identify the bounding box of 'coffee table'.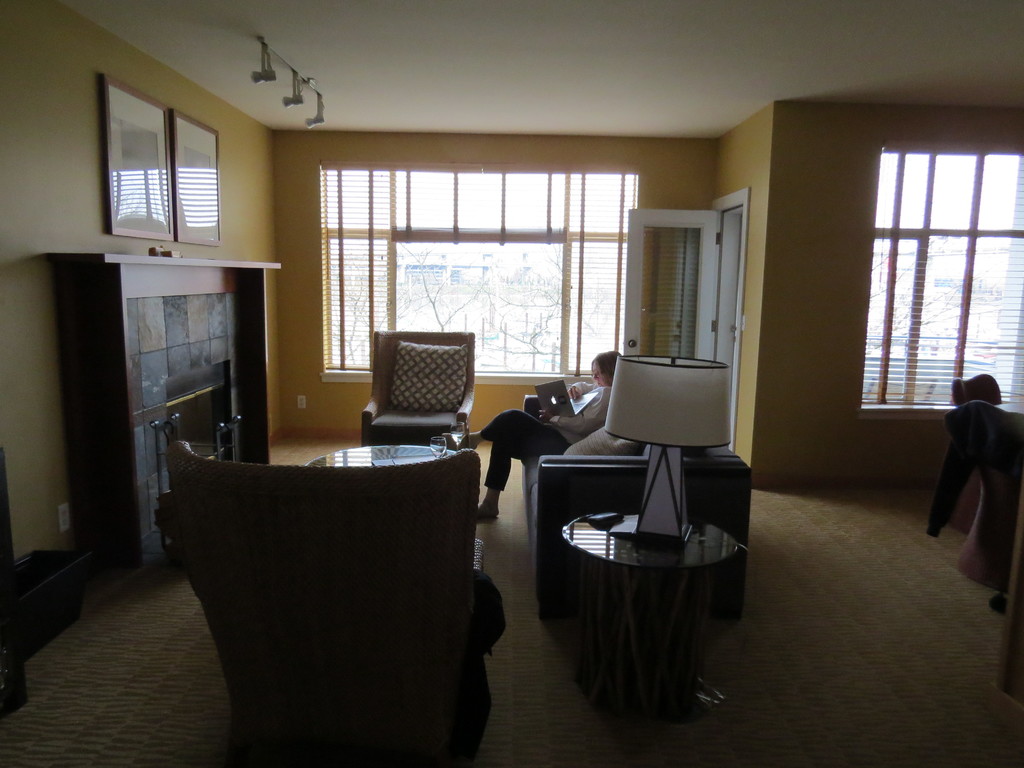
rect(313, 442, 449, 467).
